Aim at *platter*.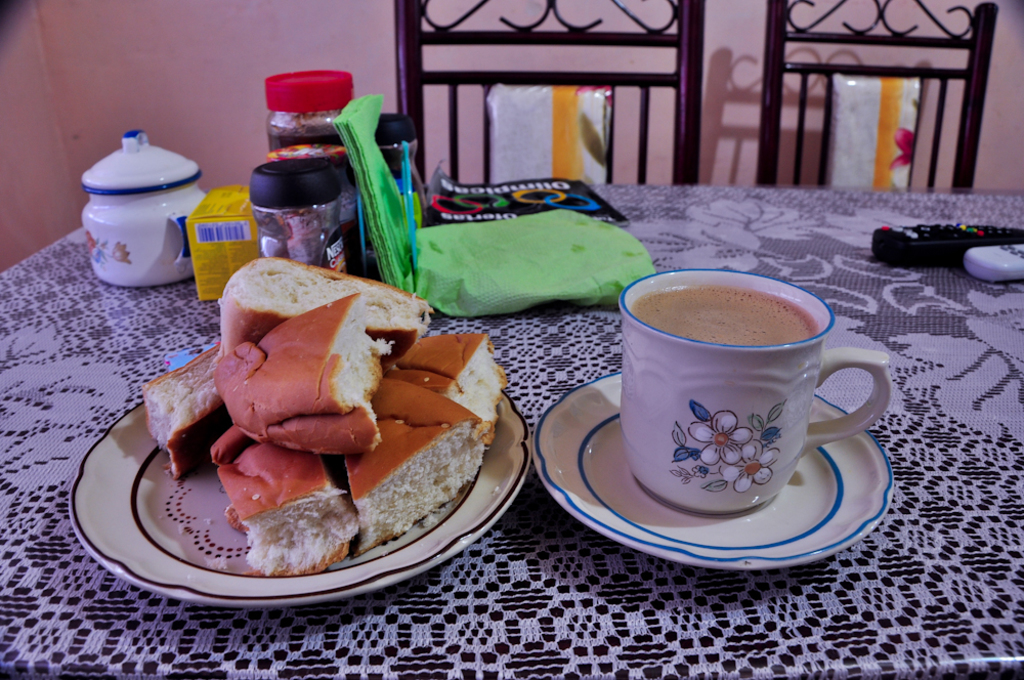
Aimed at 68,392,532,608.
